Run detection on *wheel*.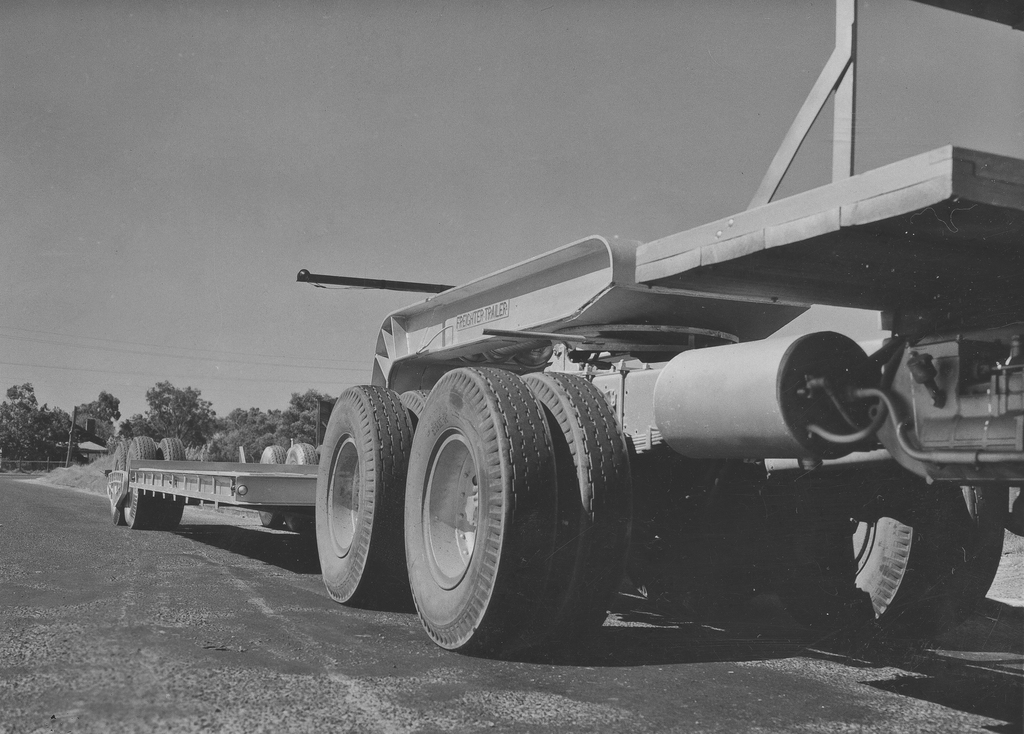
Result: bbox=[152, 443, 161, 456].
